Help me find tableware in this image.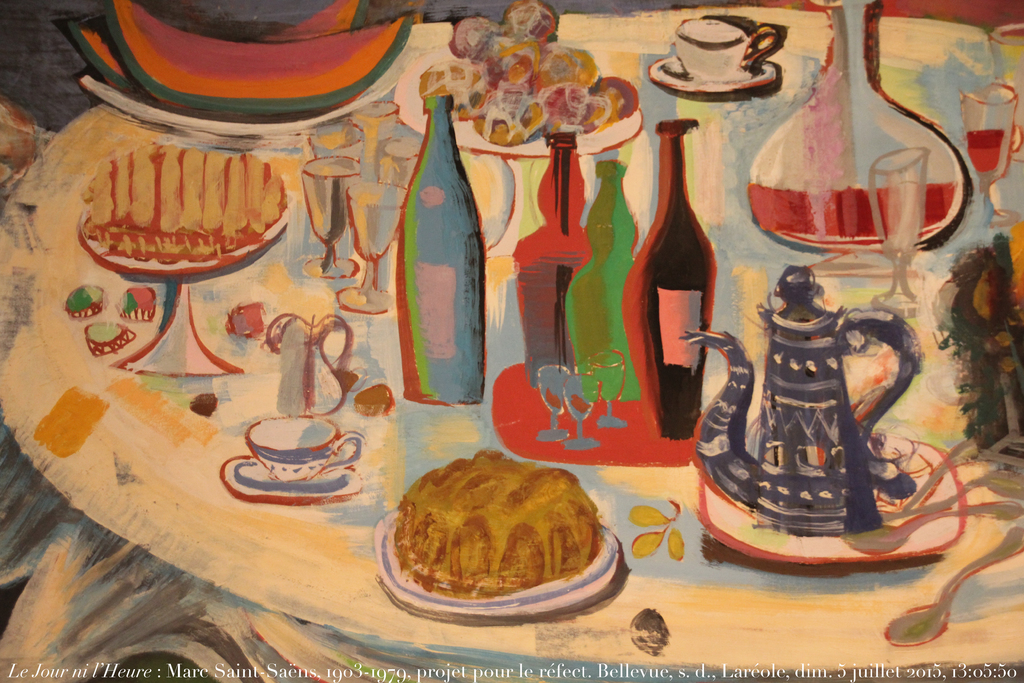
Found it: <region>681, 267, 920, 534</region>.
